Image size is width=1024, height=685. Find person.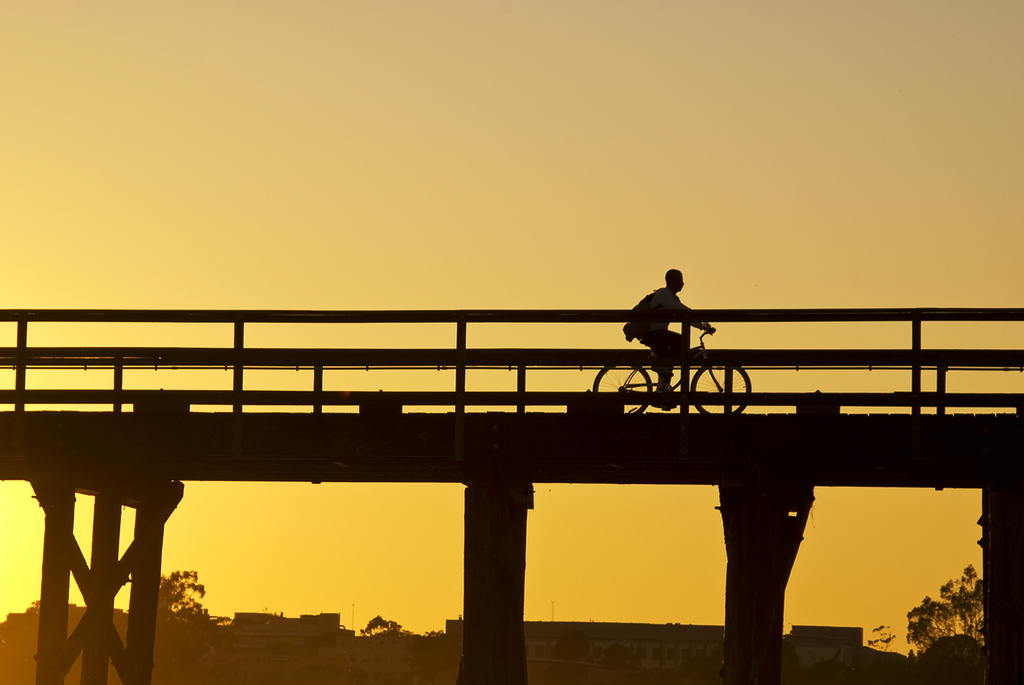
<box>629,269,707,392</box>.
